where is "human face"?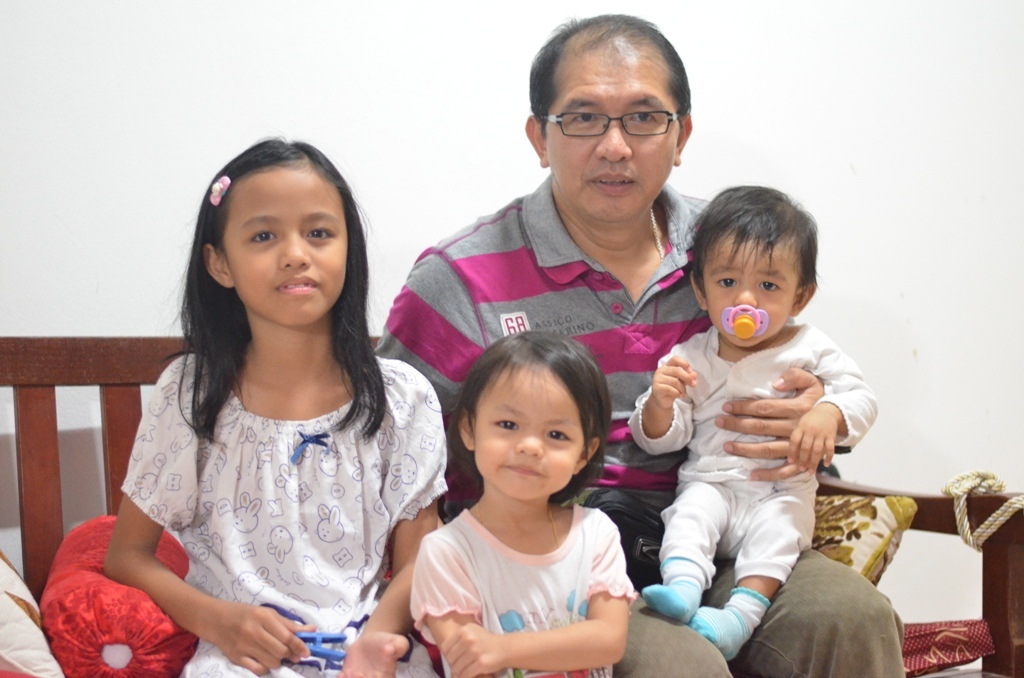
x1=221, y1=162, x2=347, y2=328.
